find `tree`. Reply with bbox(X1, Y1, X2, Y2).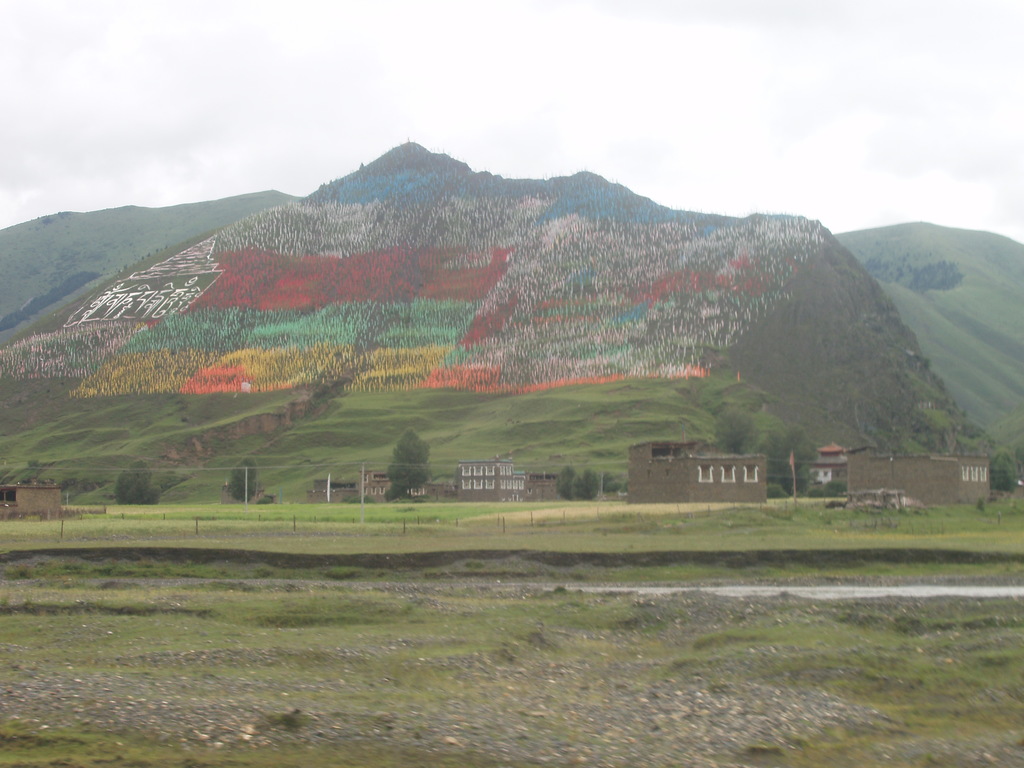
bbox(381, 431, 434, 496).
